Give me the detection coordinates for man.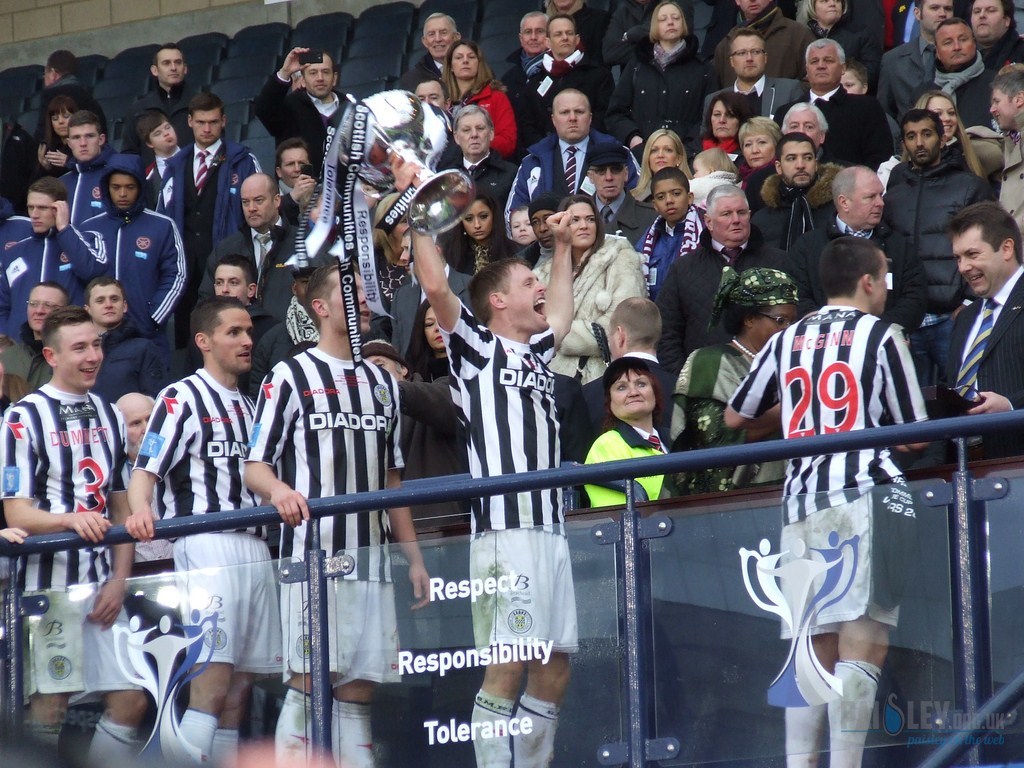
[x1=586, y1=144, x2=656, y2=247].
